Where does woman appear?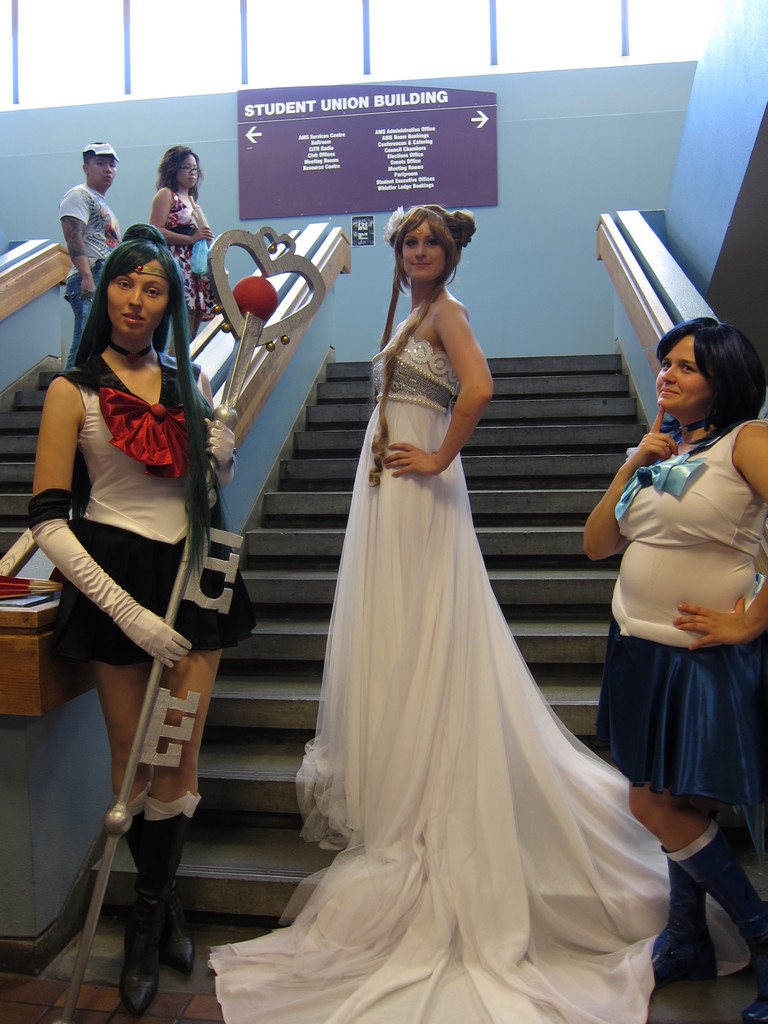
Appears at 576, 314, 767, 1023.
